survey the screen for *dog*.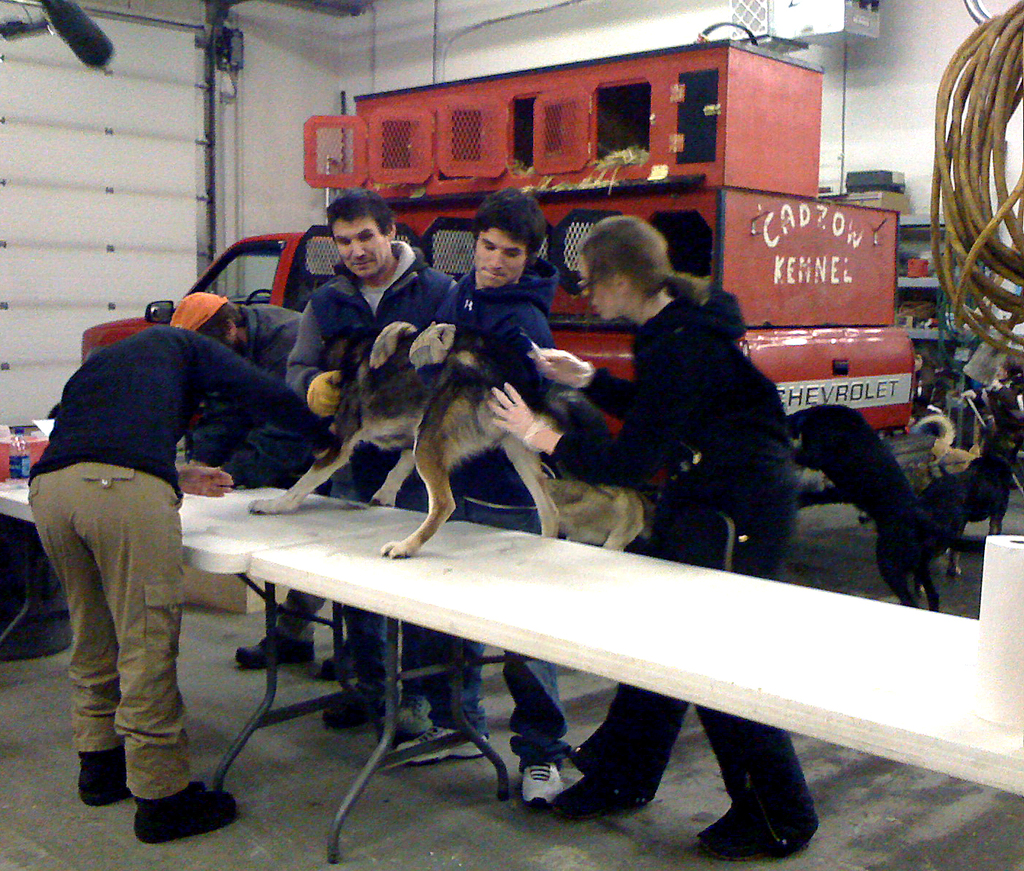
Survey found: 542/392/649/552.
